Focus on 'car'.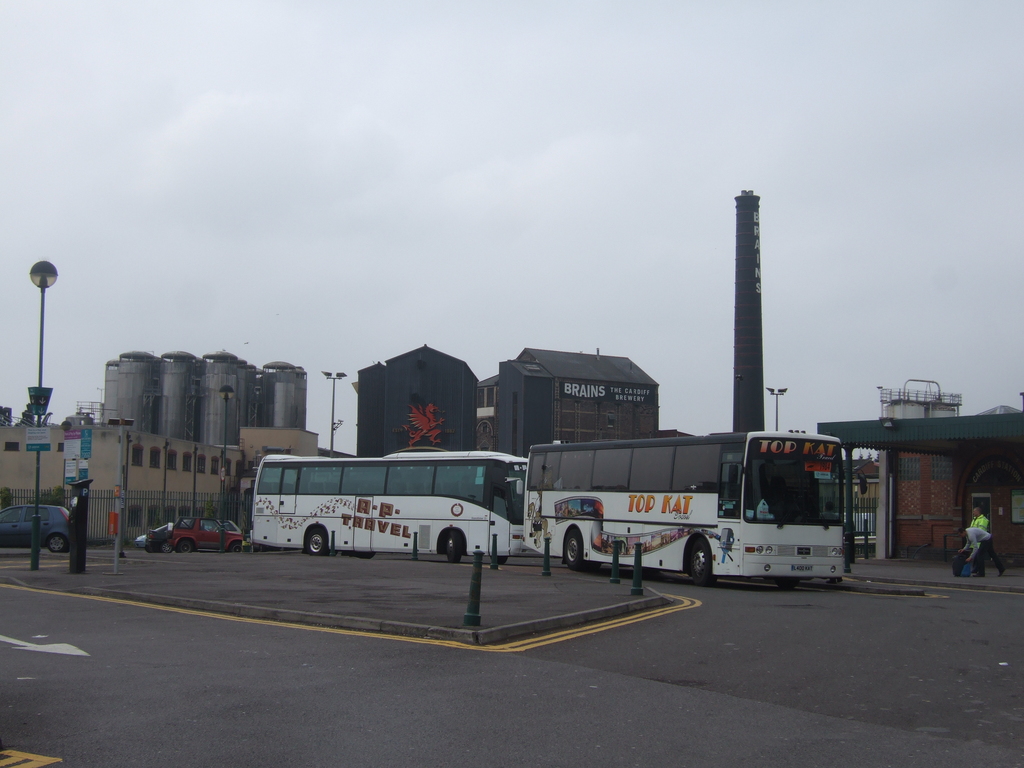
Focused at (left=173, top=513, right=246, bottom=552).
